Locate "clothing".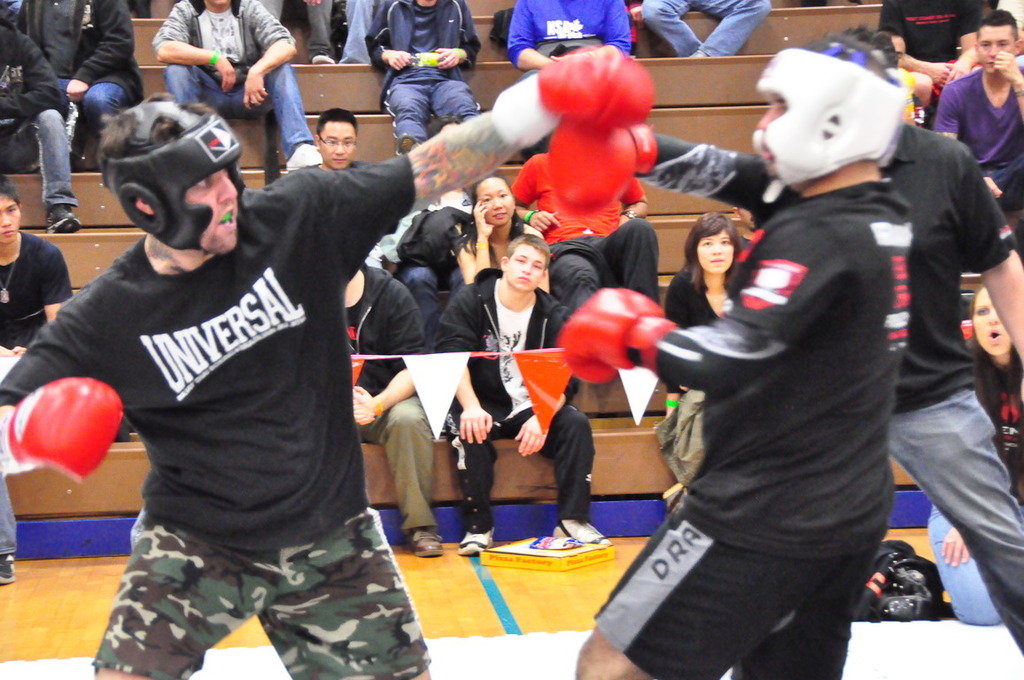
Bounding box: [x1=621, y1=125, x2=923, y2=679].
